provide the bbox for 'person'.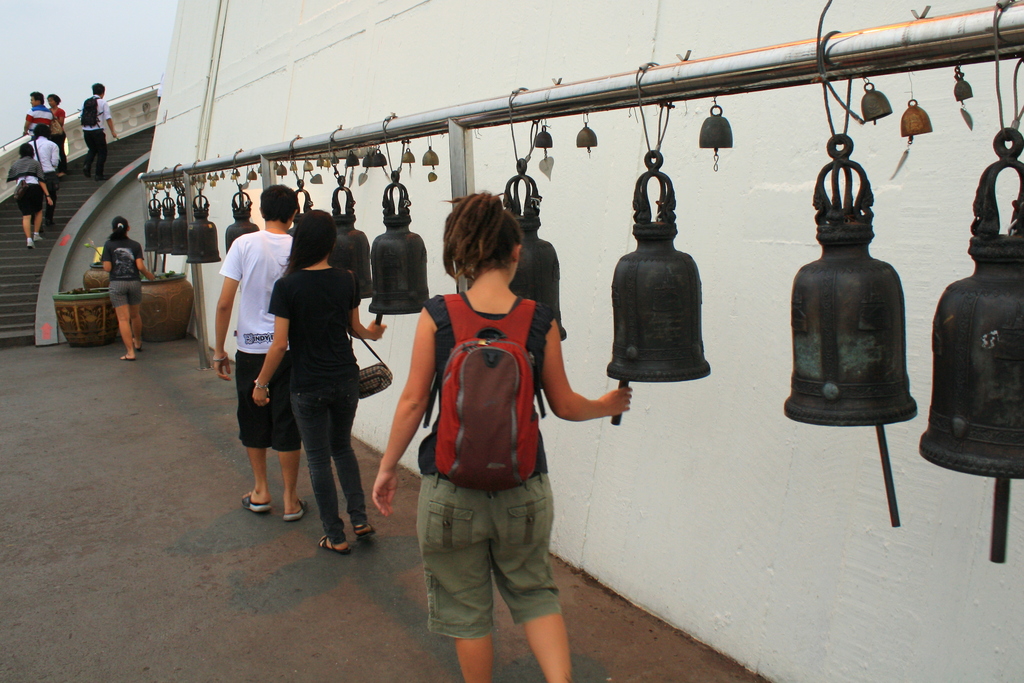
select_region(212, 186, 304, 525).
